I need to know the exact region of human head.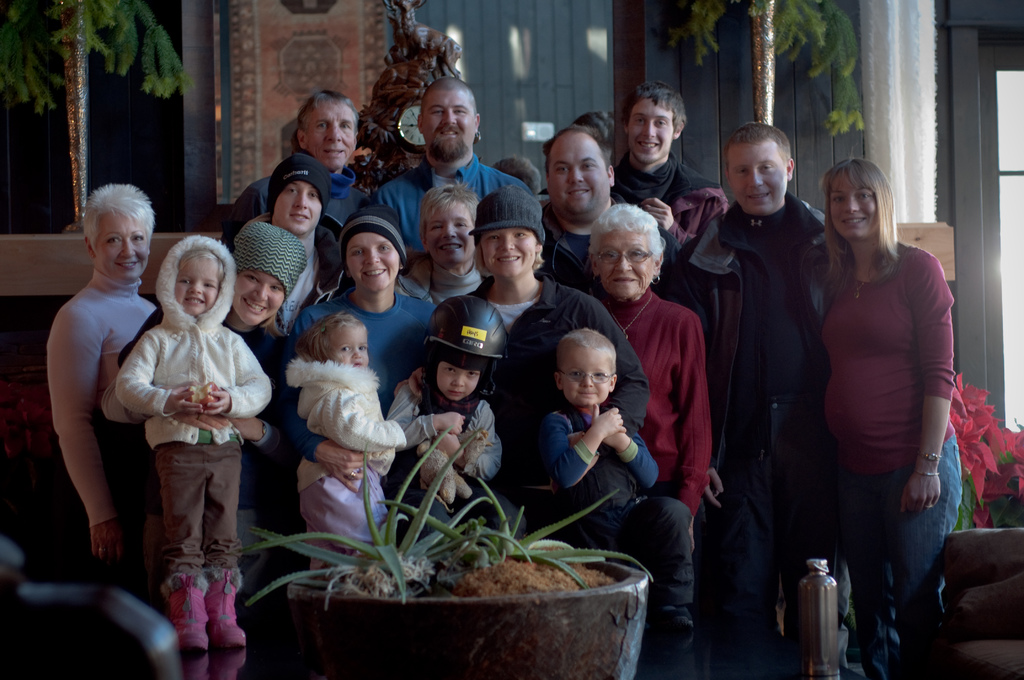
Region: BBox(551, 329, 631, 411).
